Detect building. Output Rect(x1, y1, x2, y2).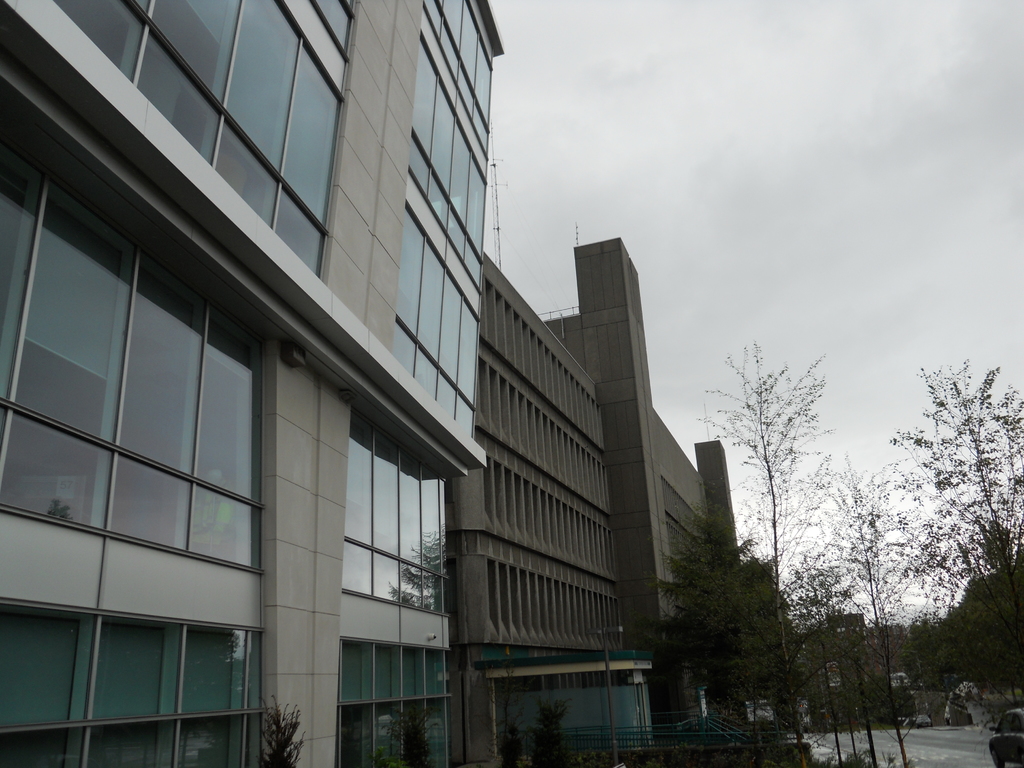
Rect(447, 234, 752, 767).
